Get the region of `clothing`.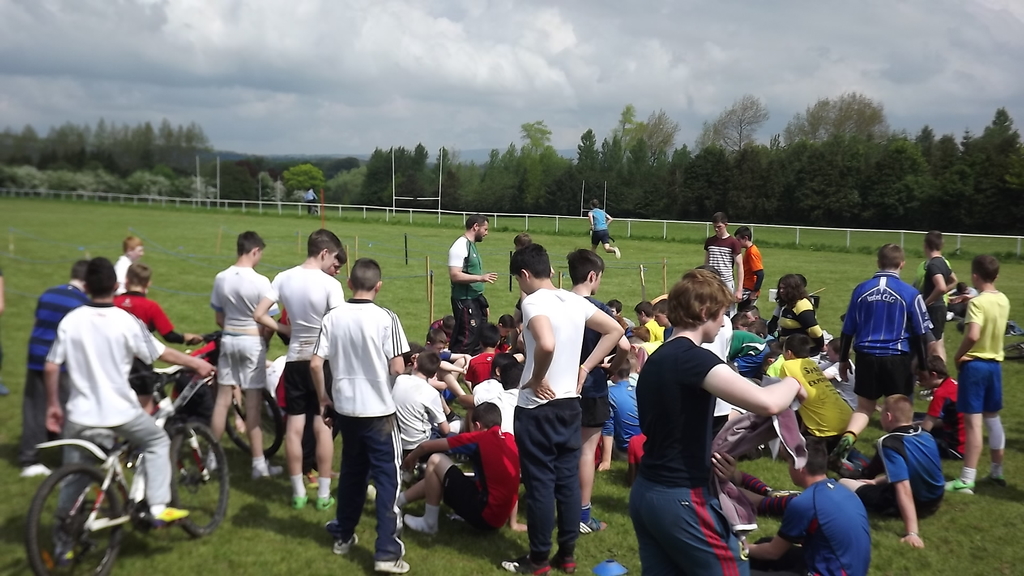
957 282 1006 408.
